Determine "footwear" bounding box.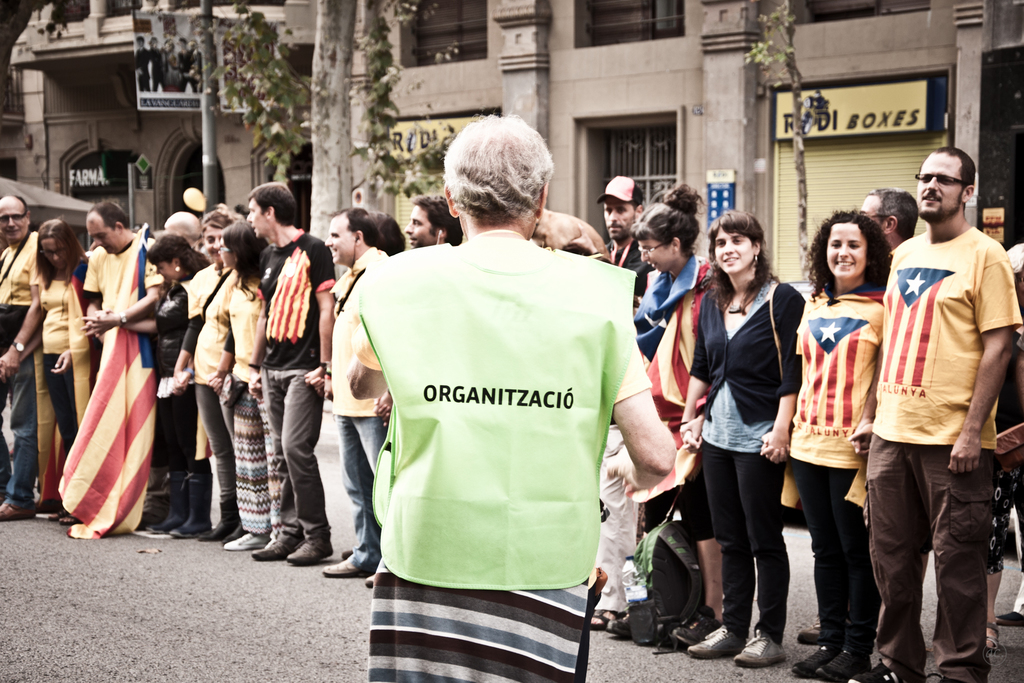
Determined: Rect(321, 558, 363, 578).
